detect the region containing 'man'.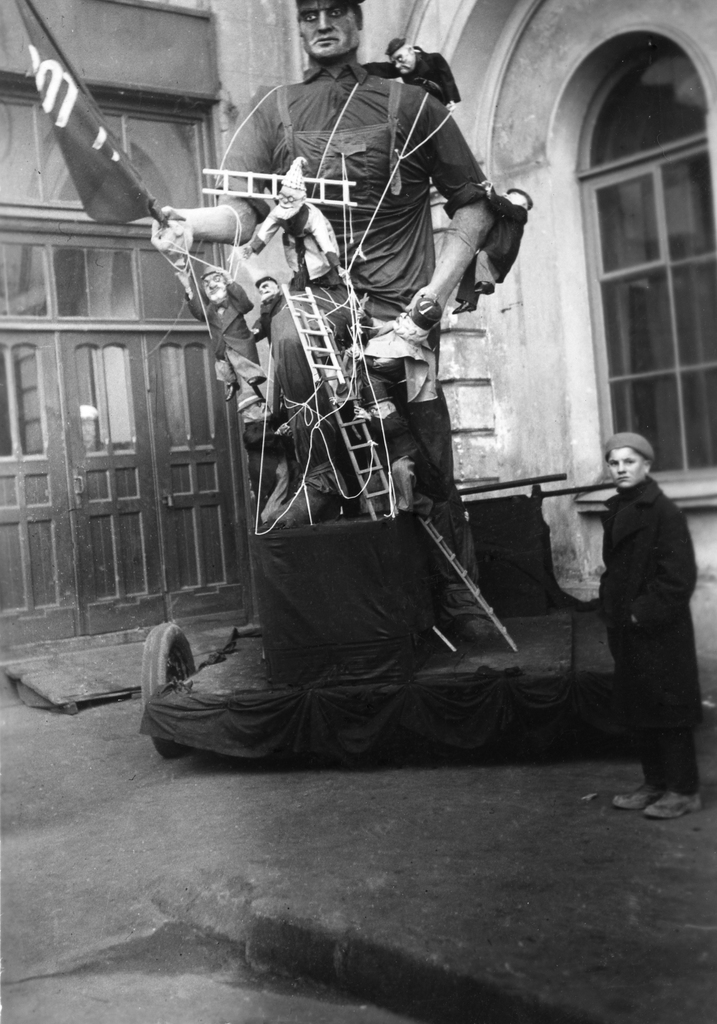
(x1=359, y1=35, x2=460, y2=119).
